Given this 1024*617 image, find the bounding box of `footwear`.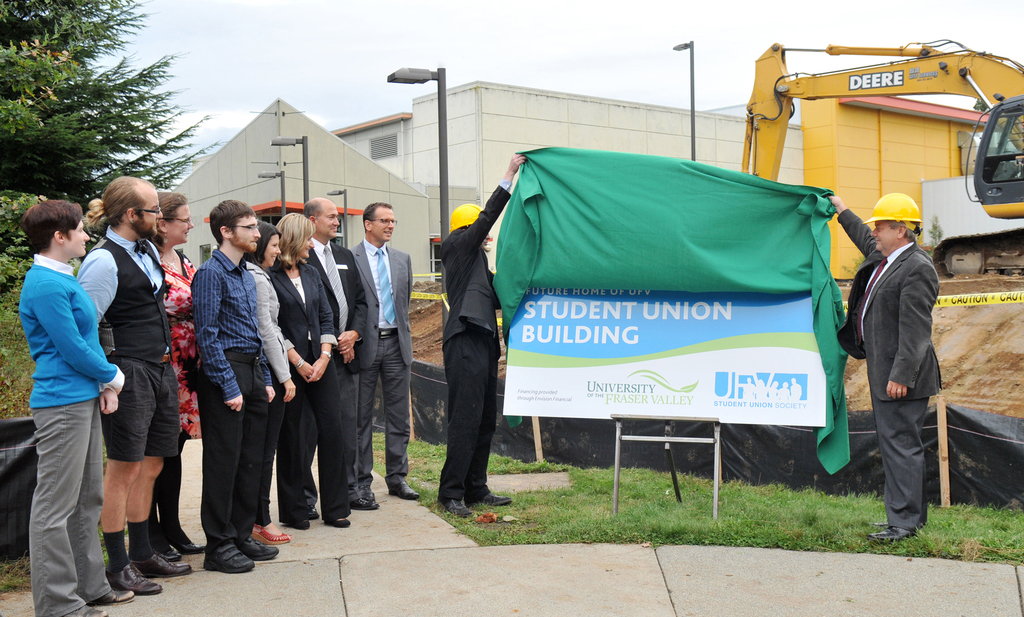
bbox=[348, 492, 379, 509].
